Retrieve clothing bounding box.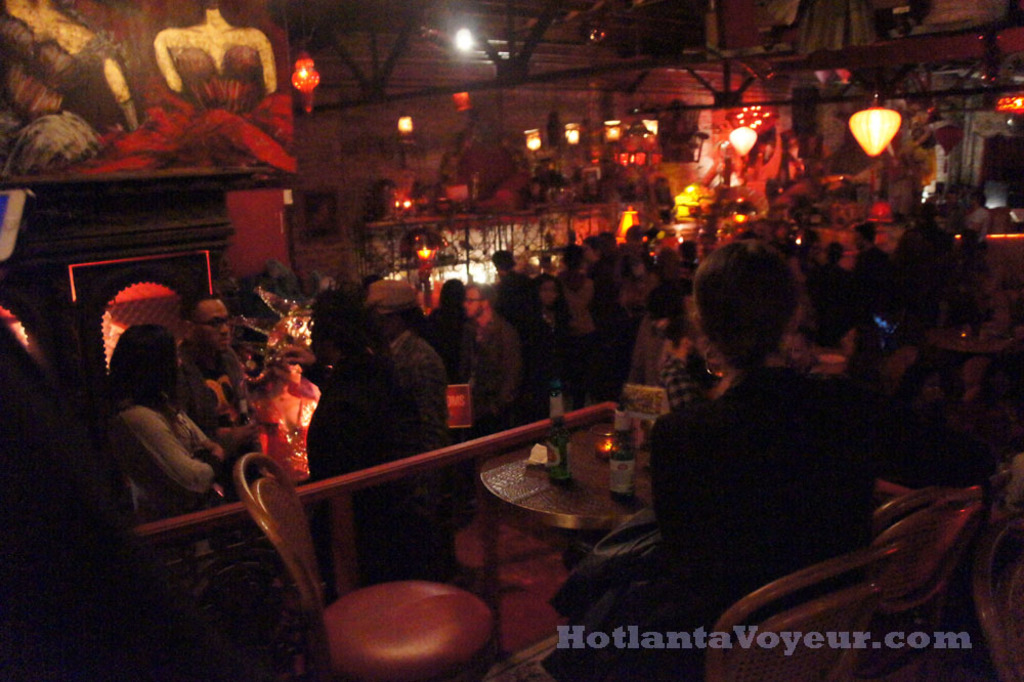
Bounding box: bbox=[644, 365, 877, 636].
